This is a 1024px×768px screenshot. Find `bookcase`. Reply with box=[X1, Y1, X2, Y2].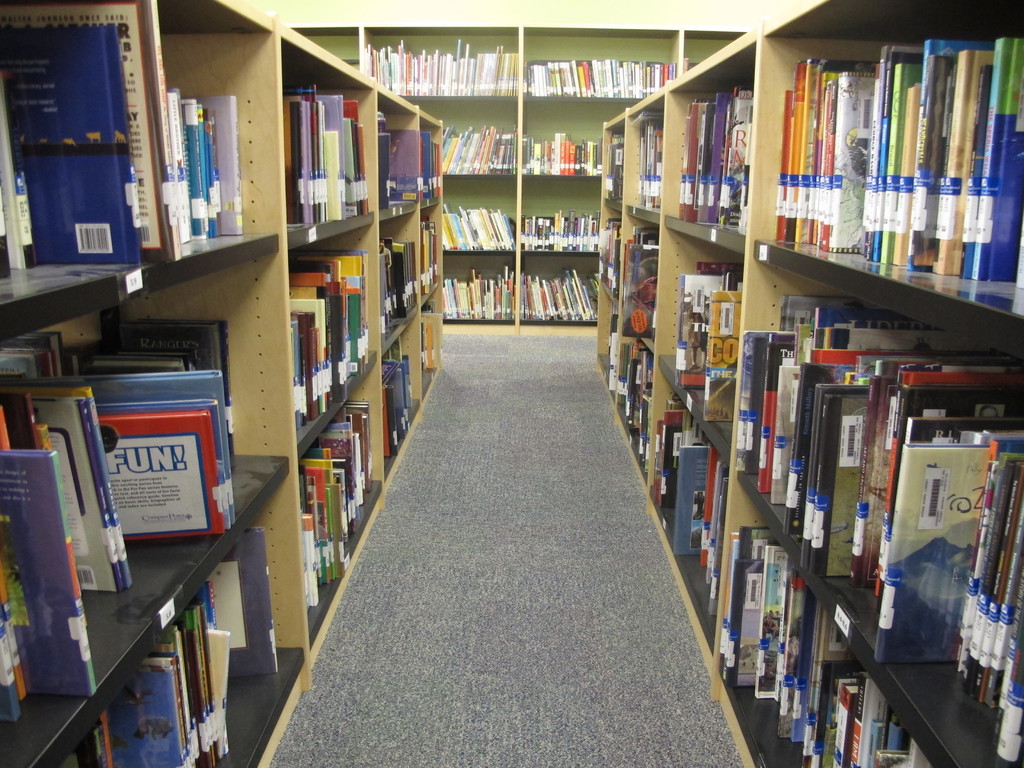
box=[281, 24, 751, 328].
